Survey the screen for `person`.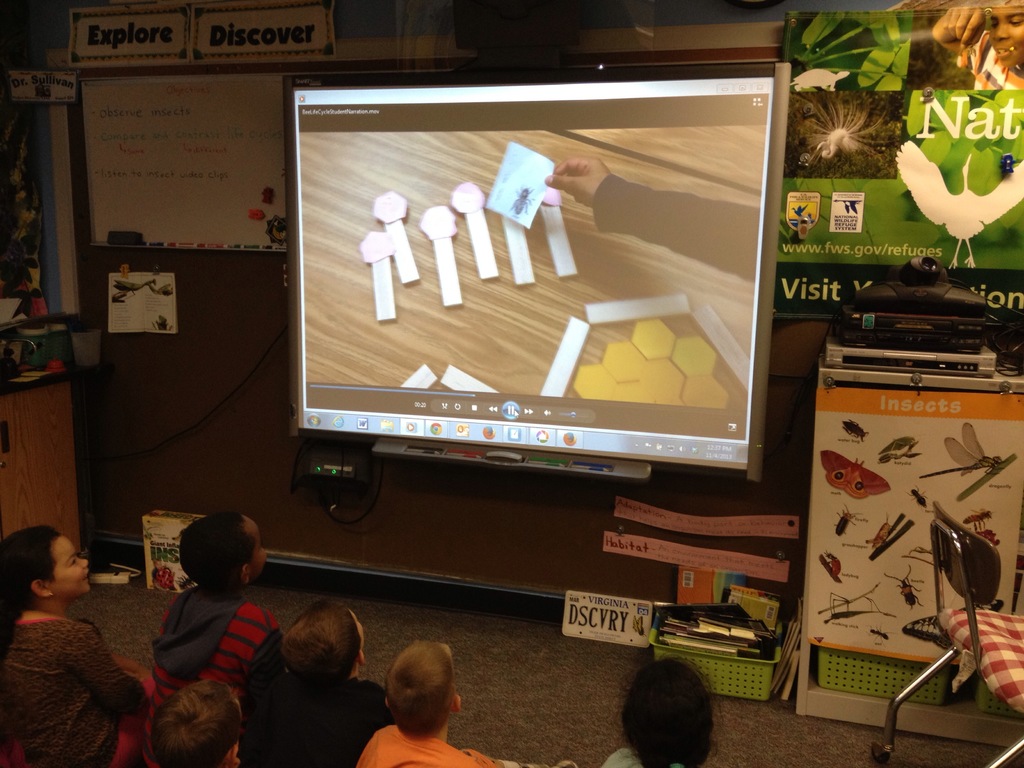
Survey found: crop(354, 639, 573, 767).
